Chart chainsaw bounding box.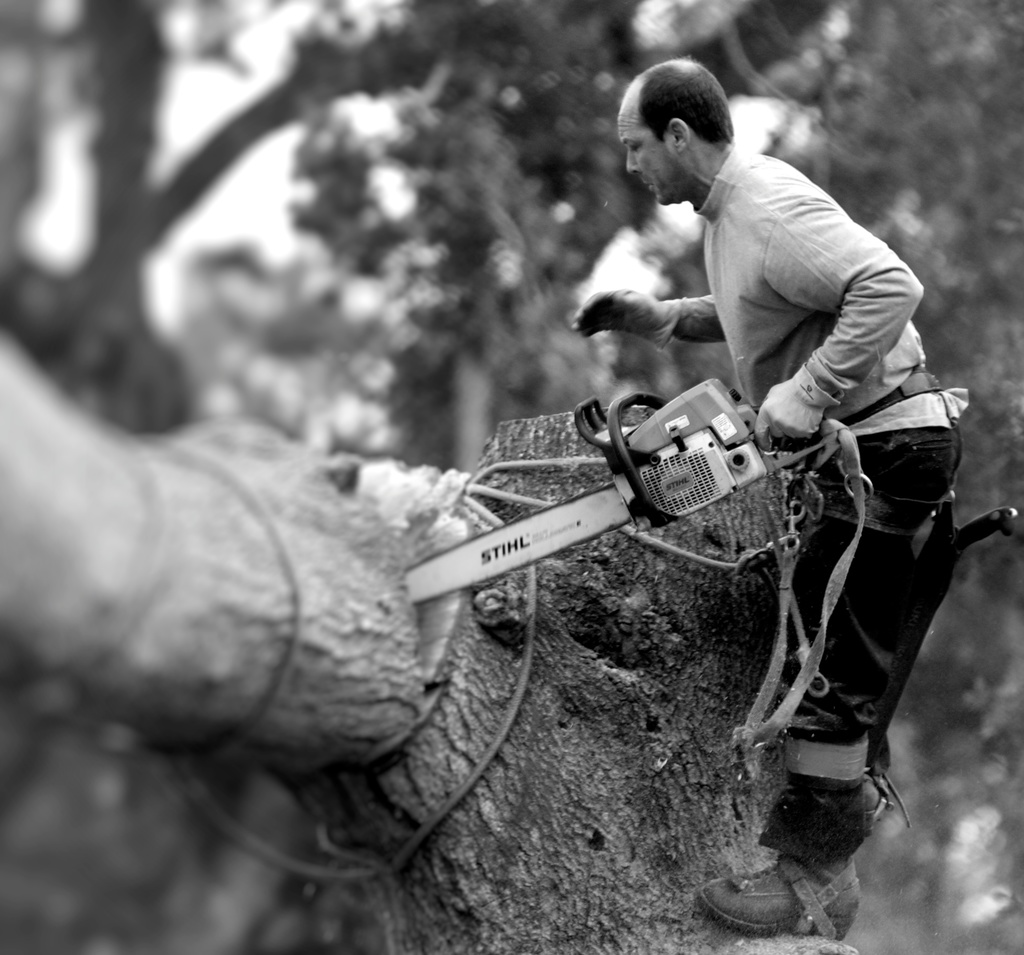
Charted: bbox=(402, 379, 831, 603).
